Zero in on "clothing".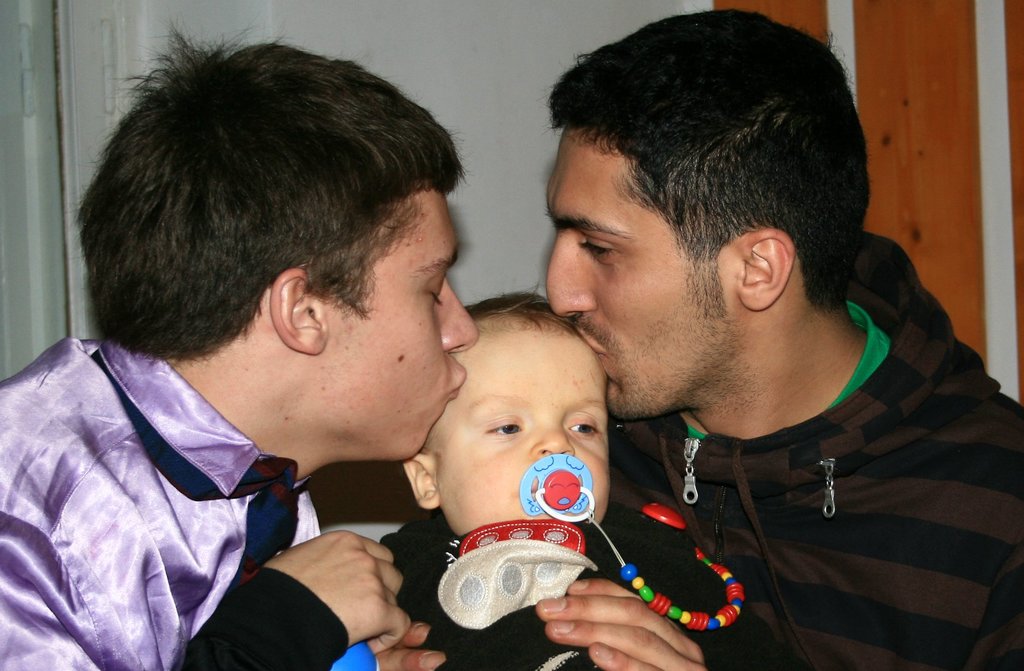
Zeroed in: bbox=[378, 517, 723, 670].
